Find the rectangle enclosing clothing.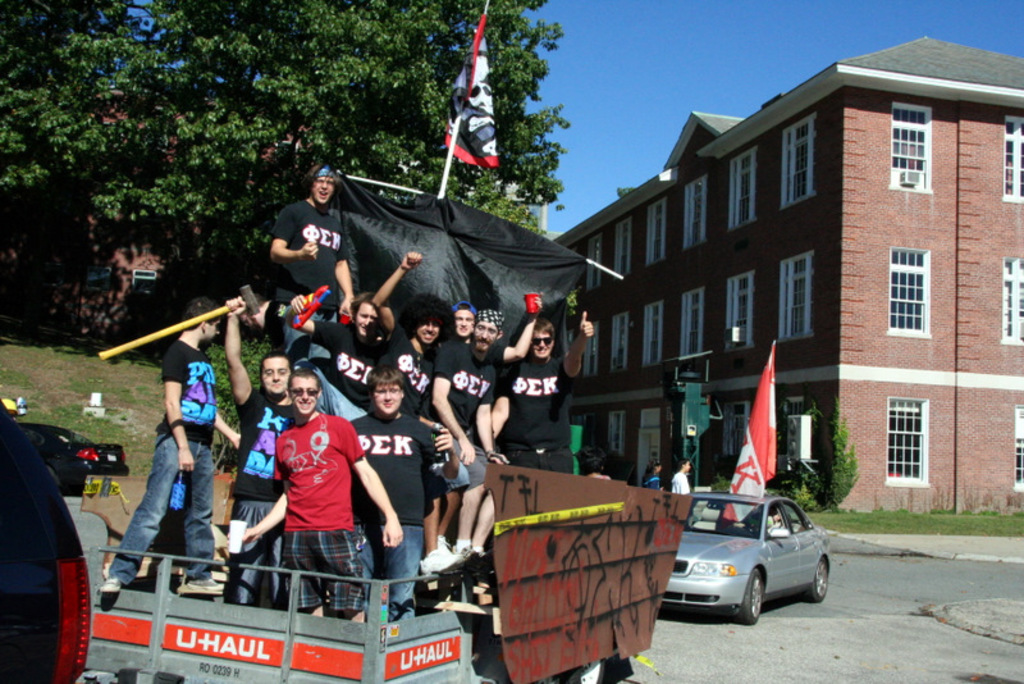
region(241, 384, 306, 606).
